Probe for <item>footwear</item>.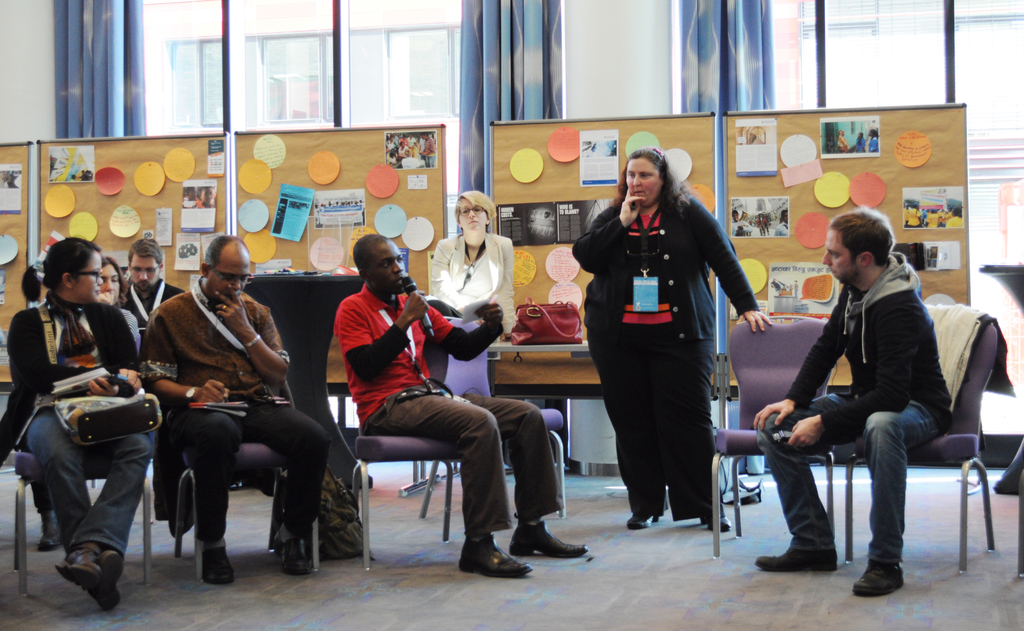
Probe result: box=[456, 534, 532, 577].
